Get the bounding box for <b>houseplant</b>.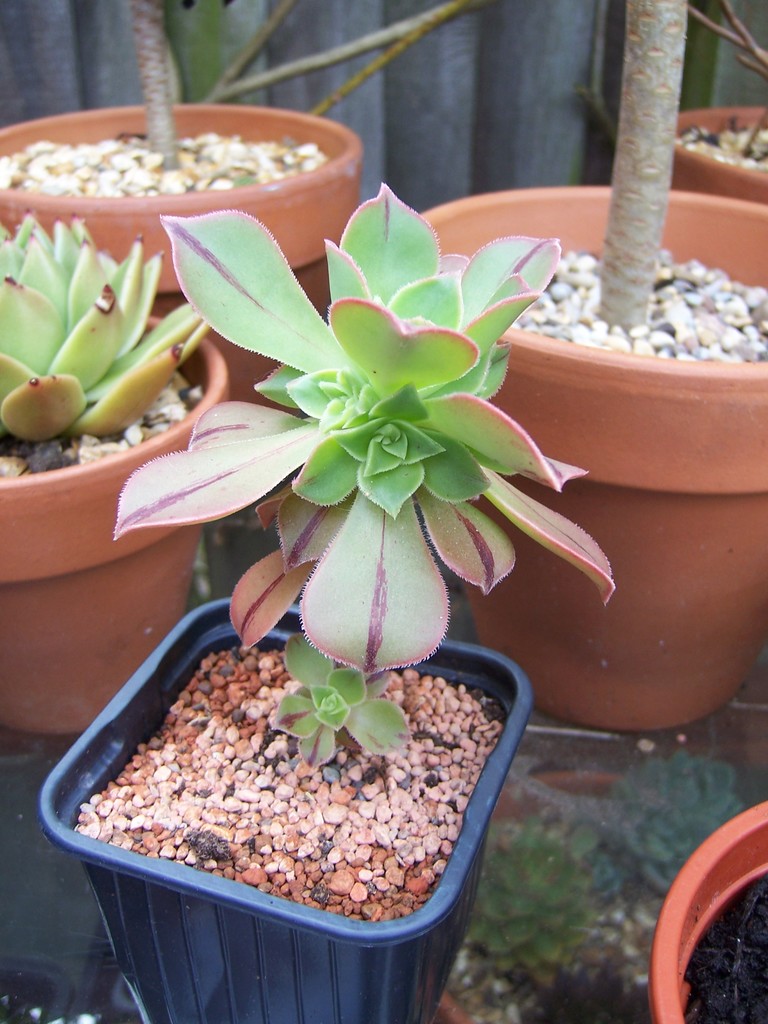
[47,181,637,1023].
